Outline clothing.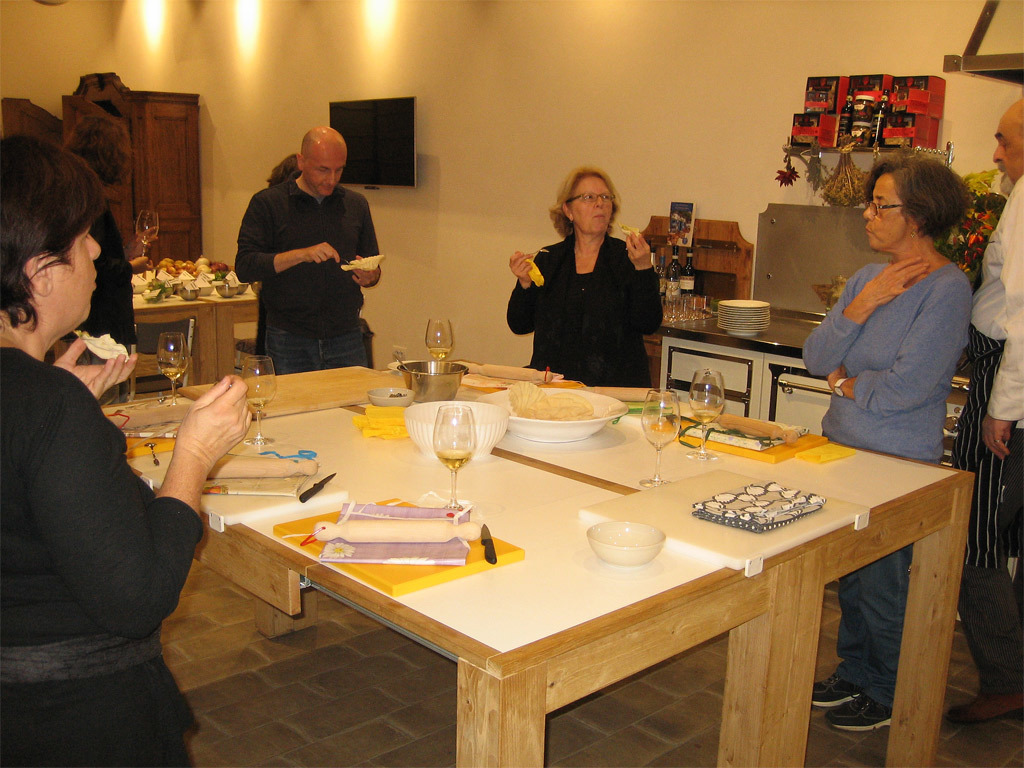
Outline: left=961, top=163, right=1020, bottom=565.
